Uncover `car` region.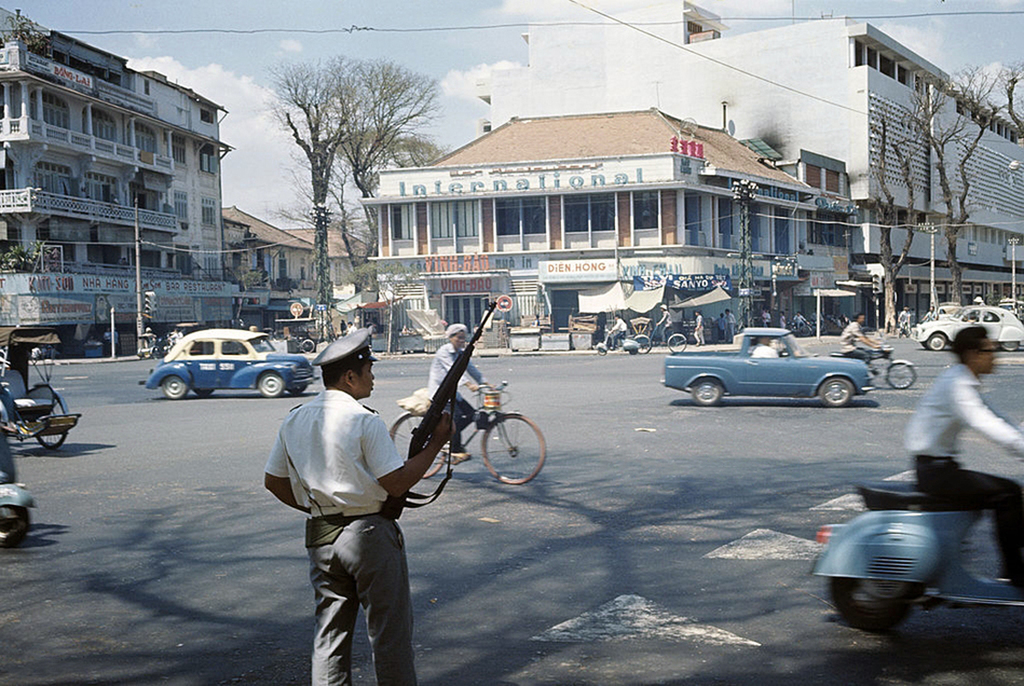
Uncovered: locate(907, 308, 1023, 351).
